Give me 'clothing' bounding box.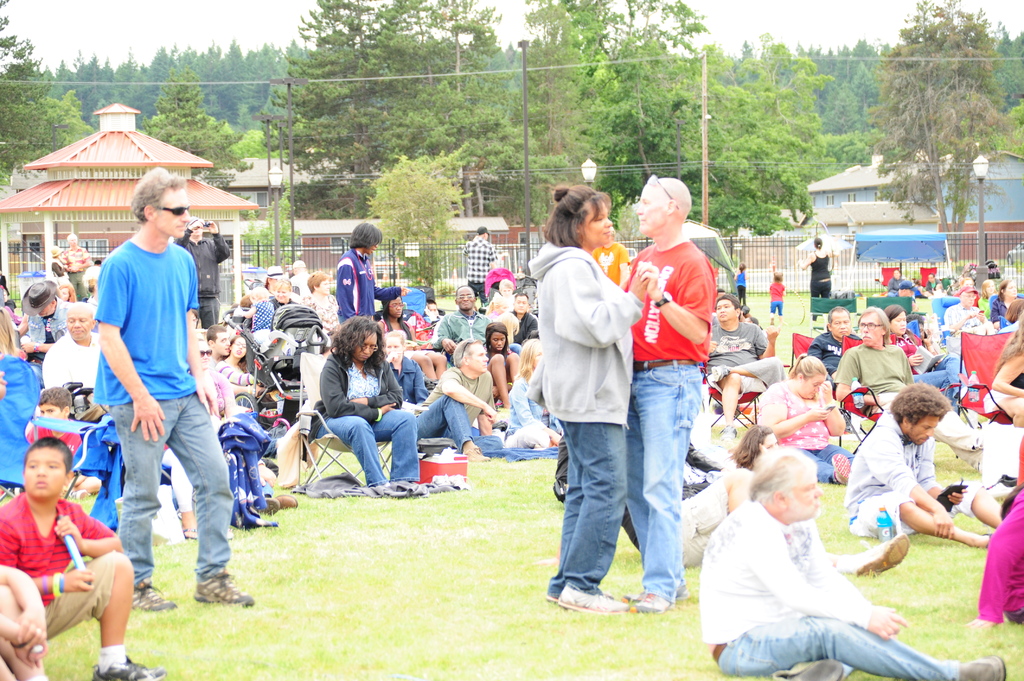
<box>499,292,517,312</box>.
